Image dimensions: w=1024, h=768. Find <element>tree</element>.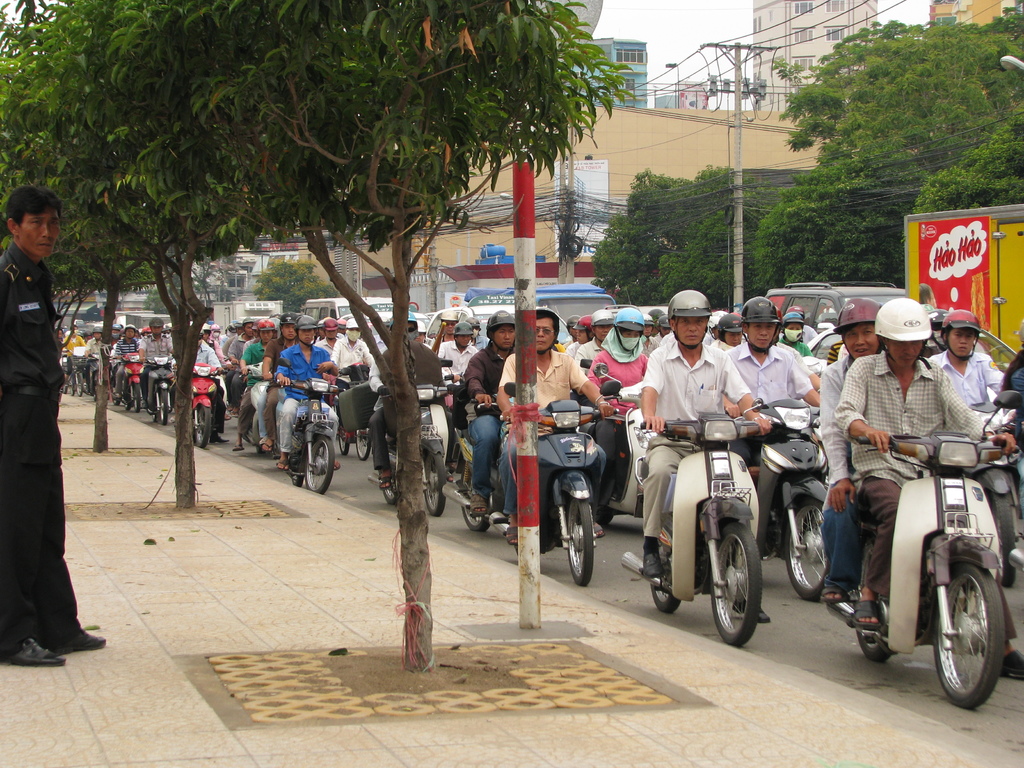
(981,0,1023,43).
